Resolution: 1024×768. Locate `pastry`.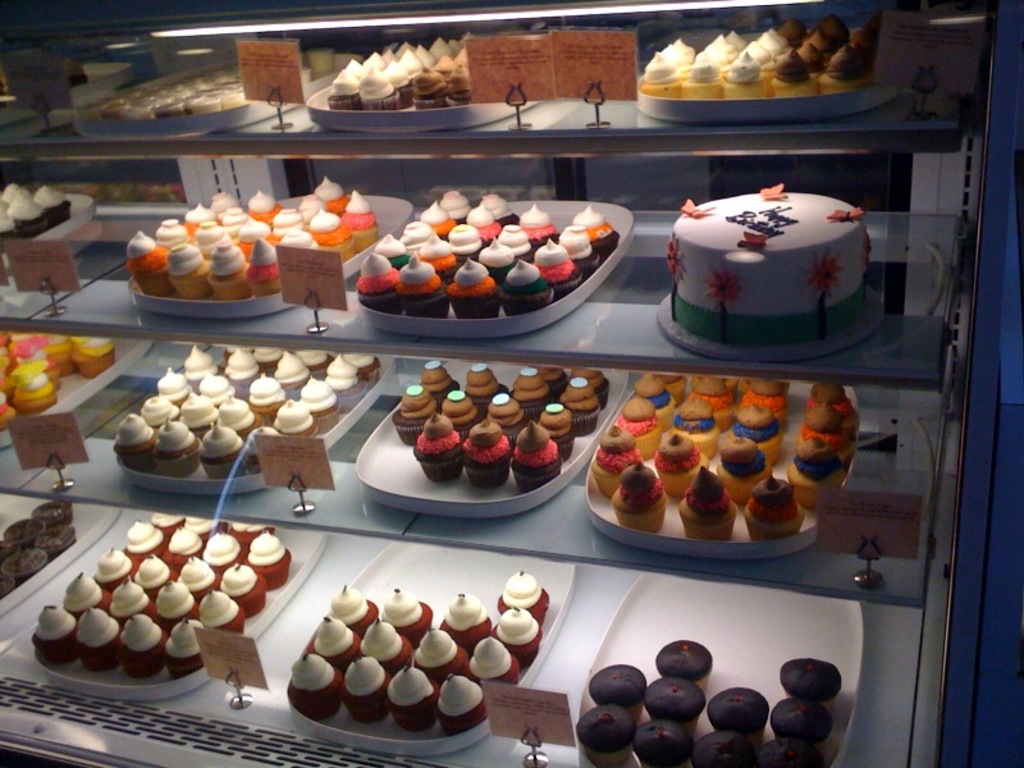
region(657, 641, 707, 686).
